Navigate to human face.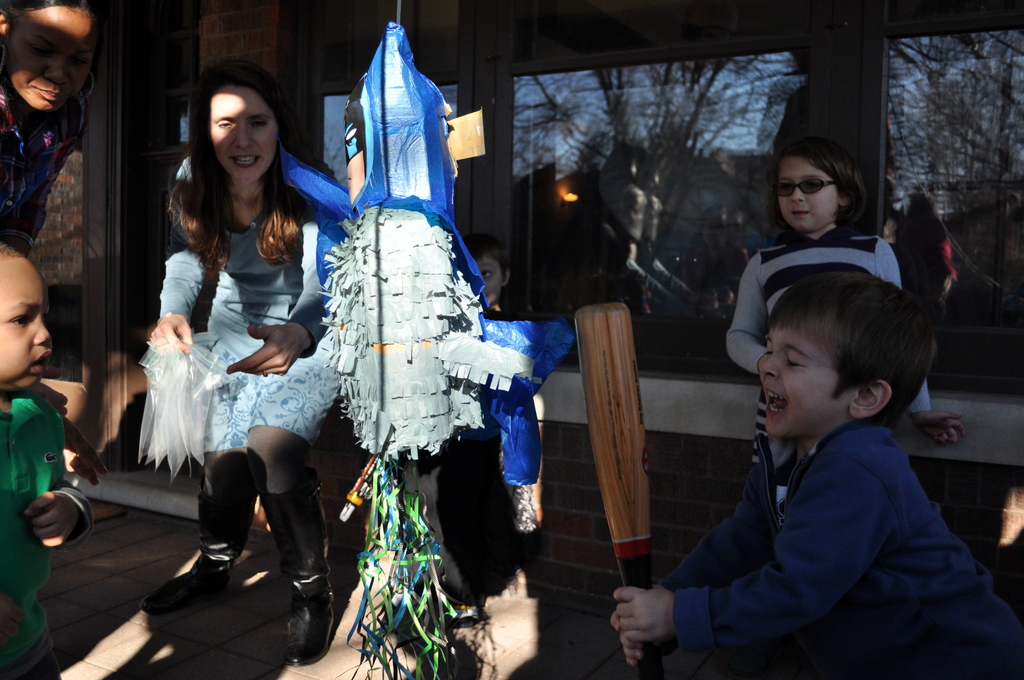
Navigation target: Rect(1, 4, 94, 109).
